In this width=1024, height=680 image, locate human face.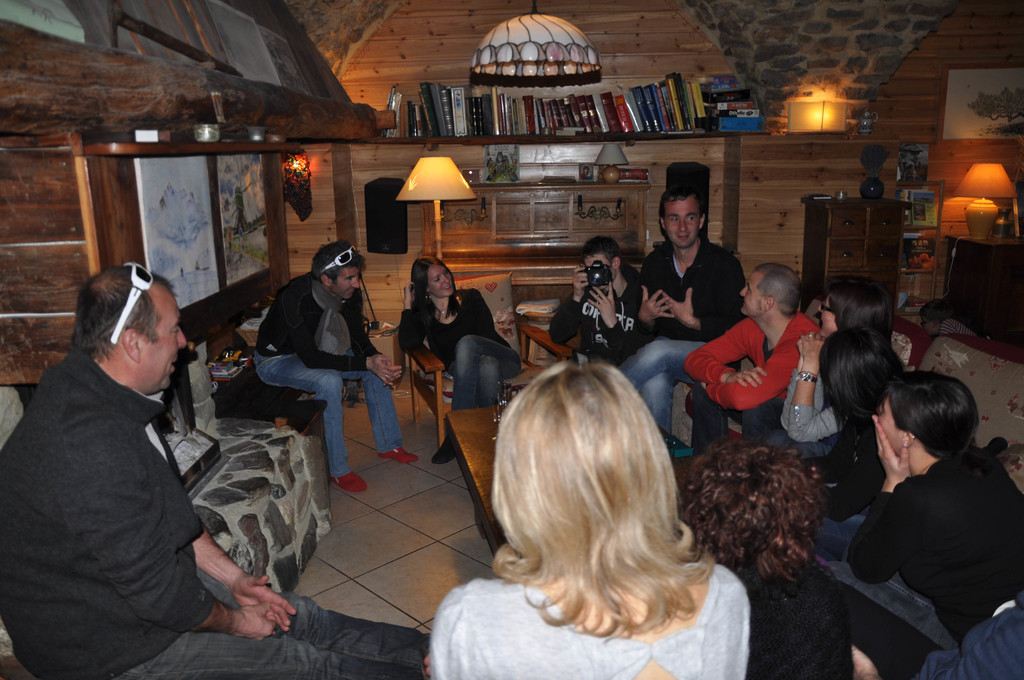
Bounding box: rect(145, 291, 188, 389).
